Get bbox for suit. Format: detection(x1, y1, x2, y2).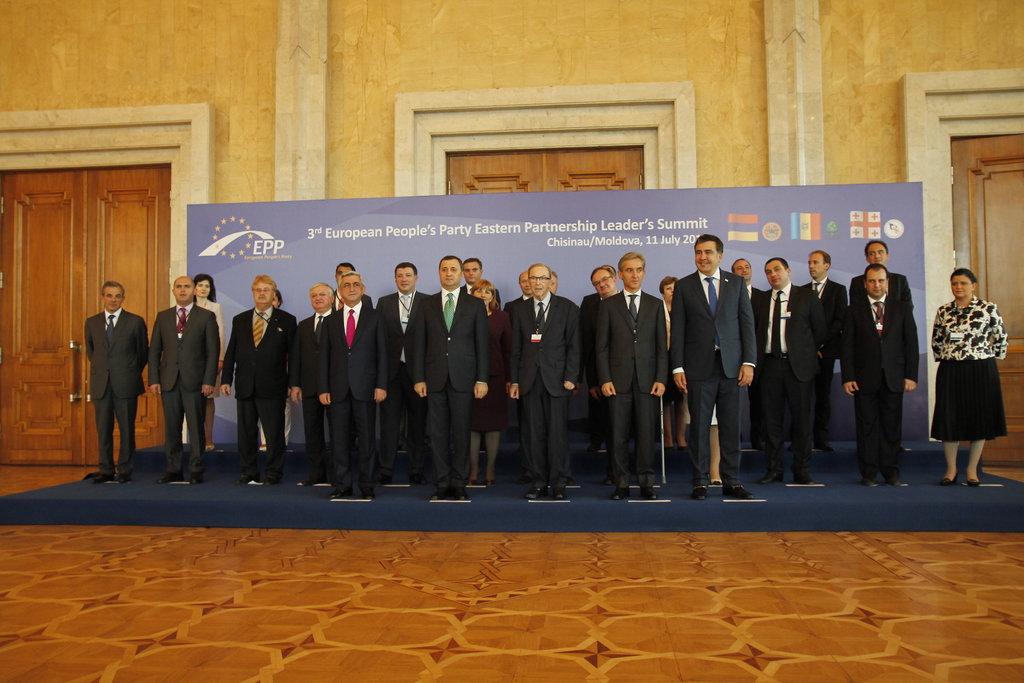
detection(769, 282, 825, 475).
